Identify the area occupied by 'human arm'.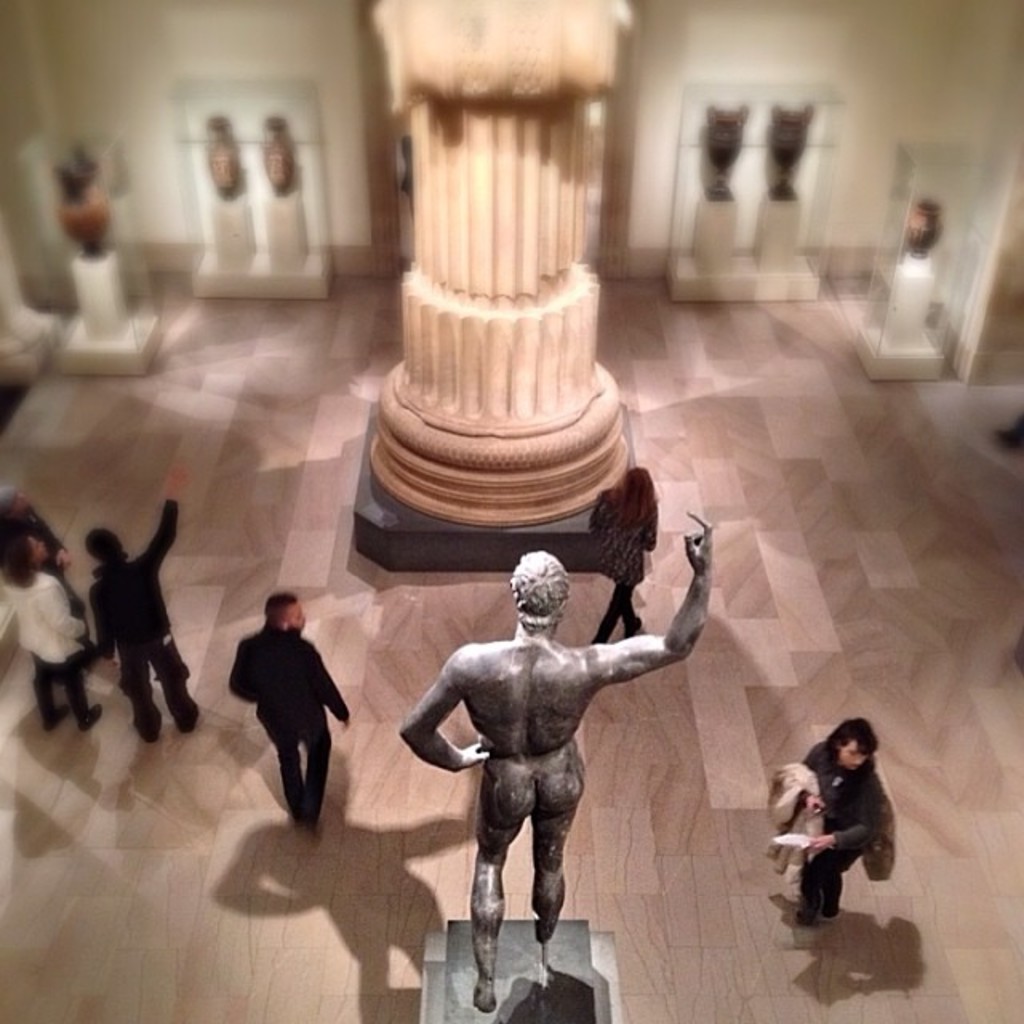
Area: {"left": 54, "top": 544, "right": 72, "bottom": 573}.
